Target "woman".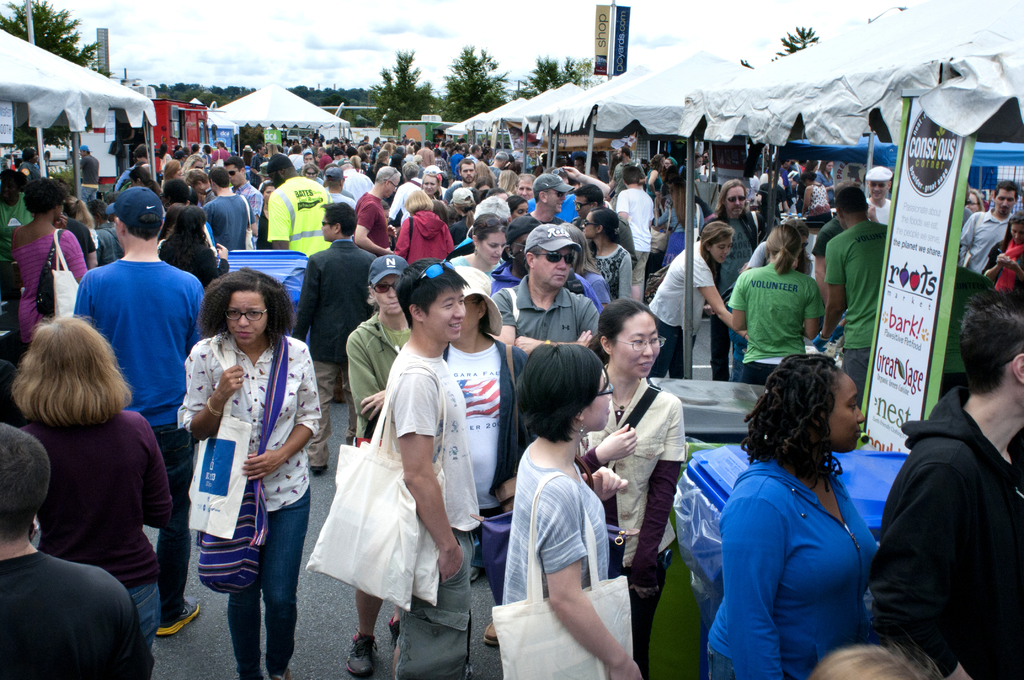
Target region: rect(984, 212, 1023, 293).
